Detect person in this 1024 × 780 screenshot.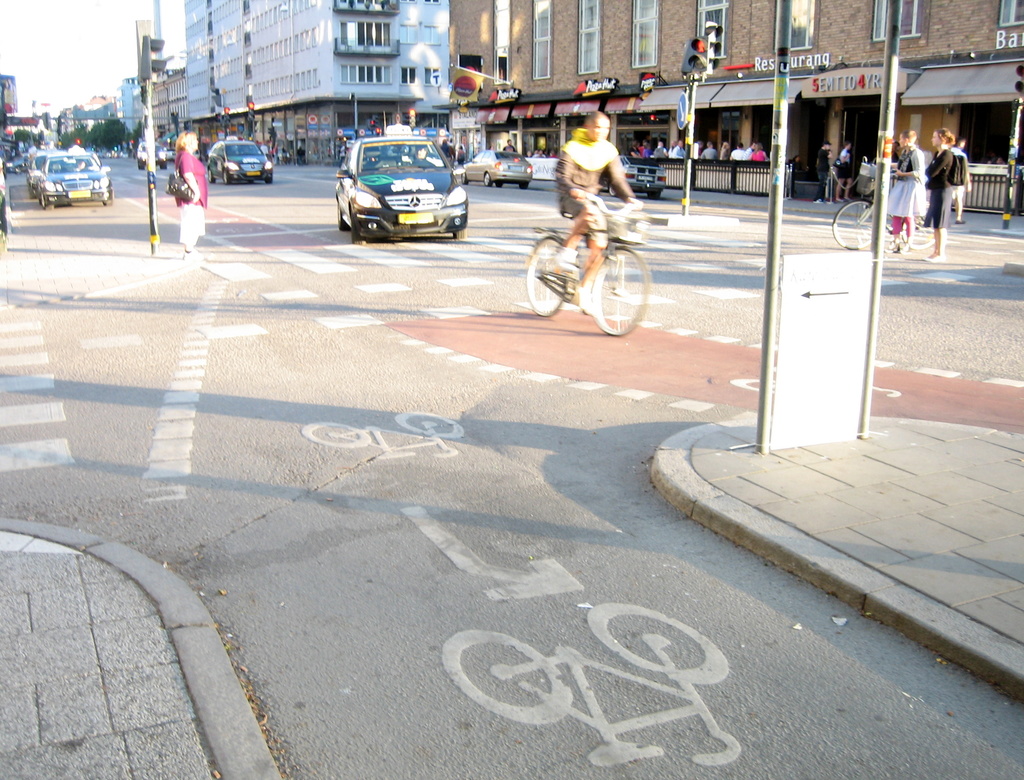
Detection: box=[817, 145, 835, 202].
